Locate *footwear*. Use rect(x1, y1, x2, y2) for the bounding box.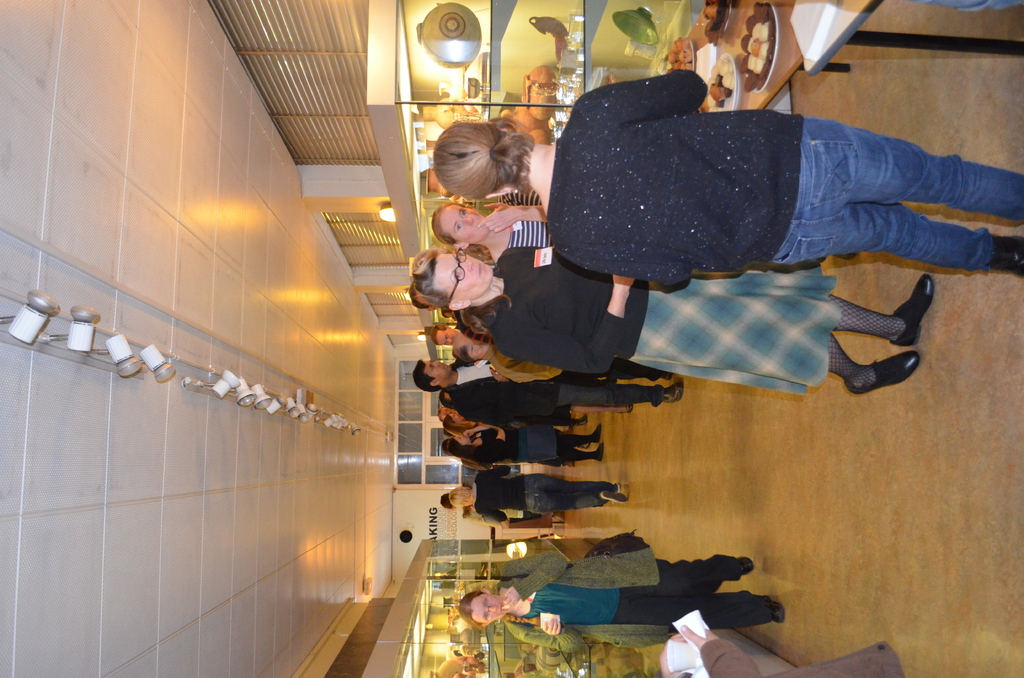
rect(666, 382, 685, 405).
